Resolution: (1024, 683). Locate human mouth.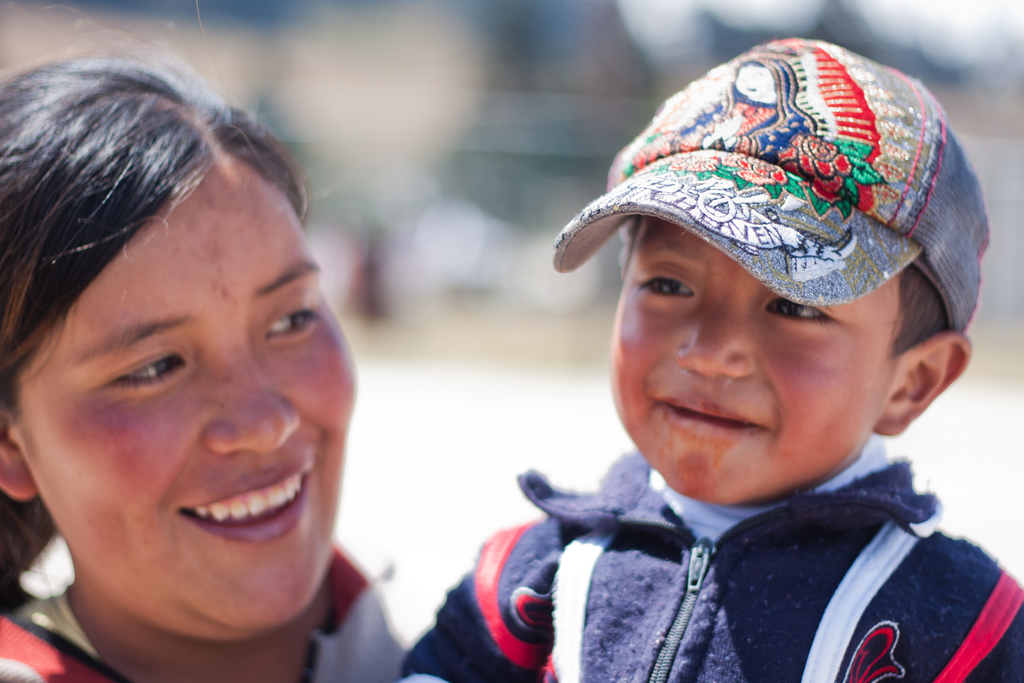
[648, 388, 767, 446].
